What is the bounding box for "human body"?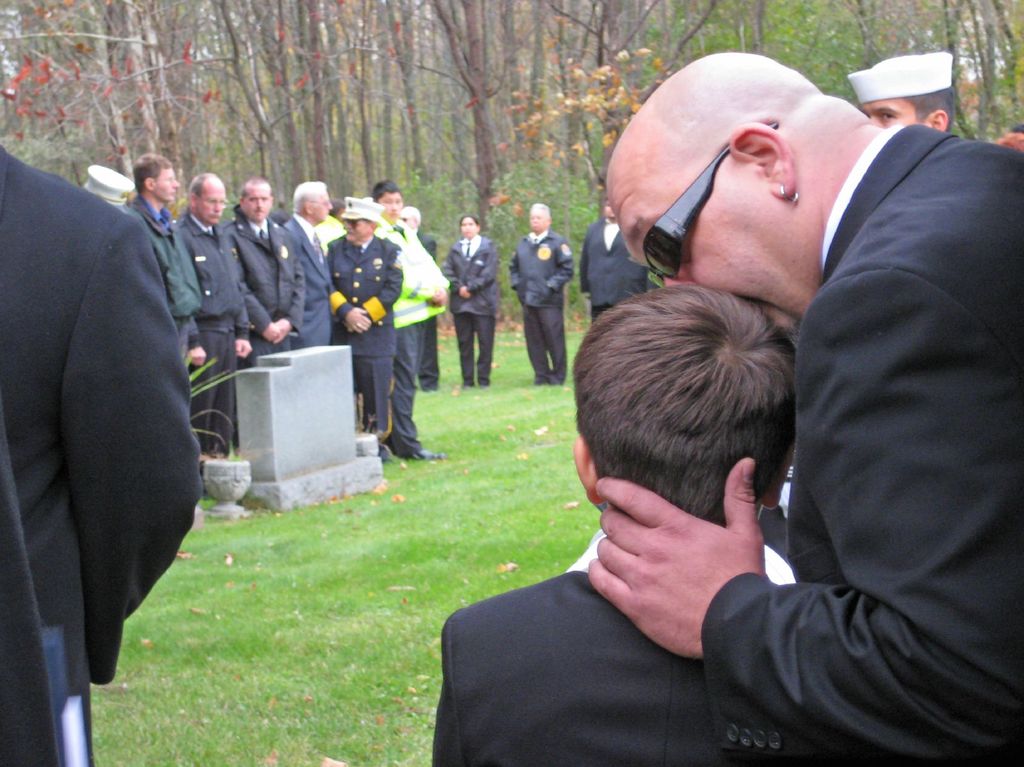
locate(278, 214, 329, 349).
